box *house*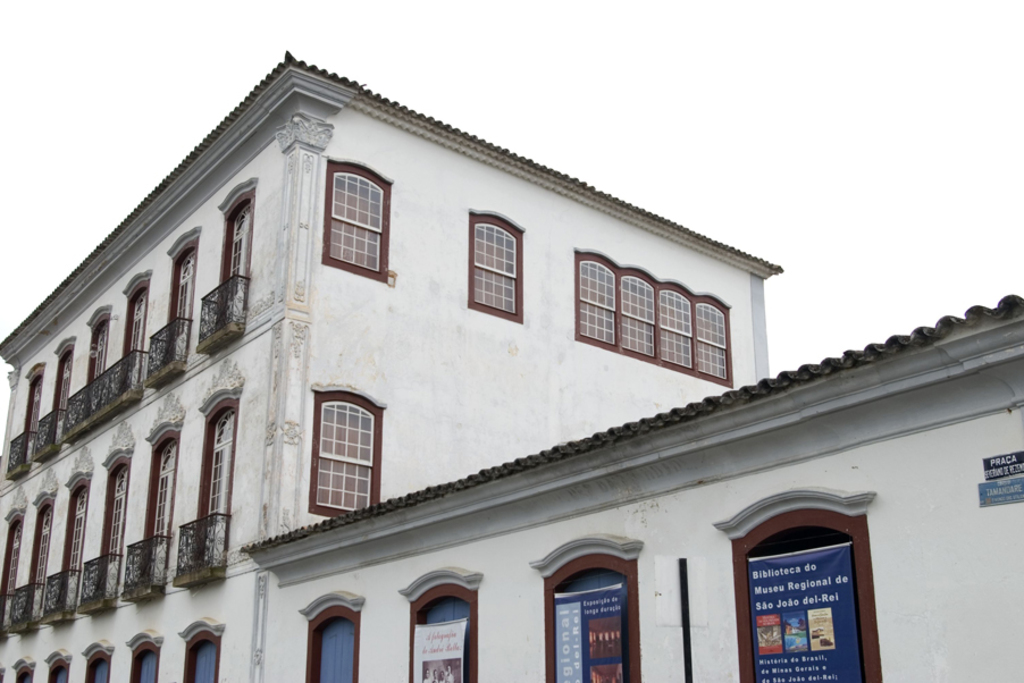
[0,45,1023,682]
